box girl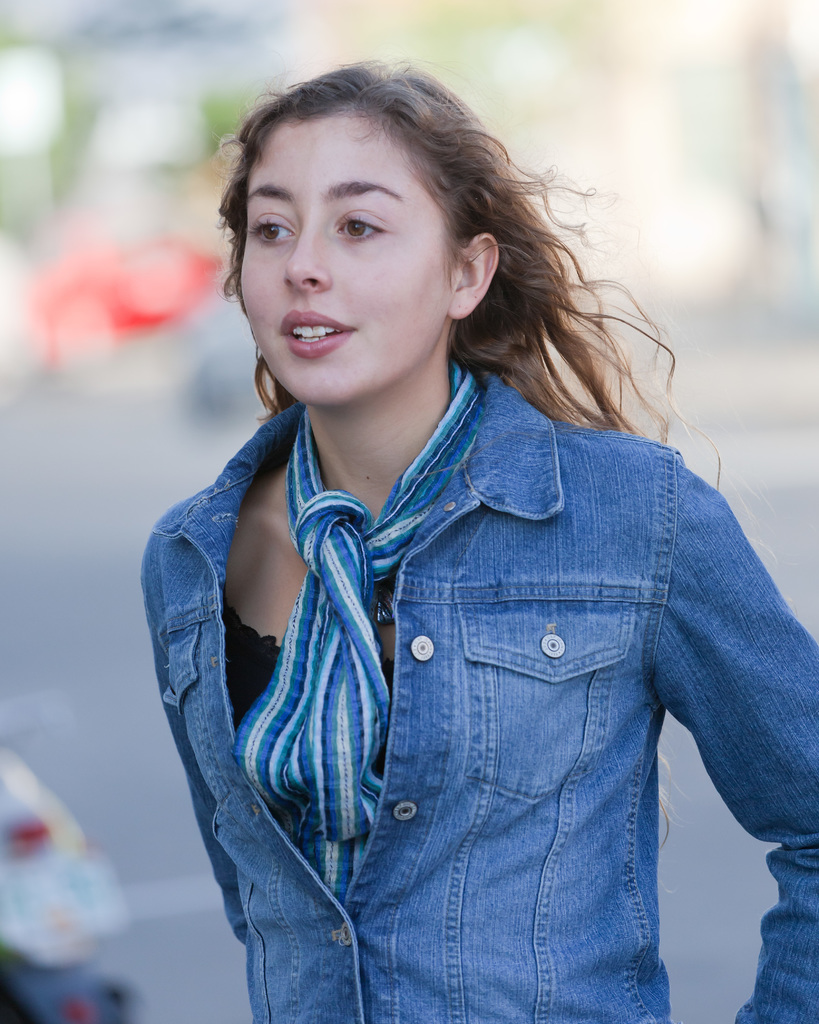
box=[138, 53, 818, 1023]
